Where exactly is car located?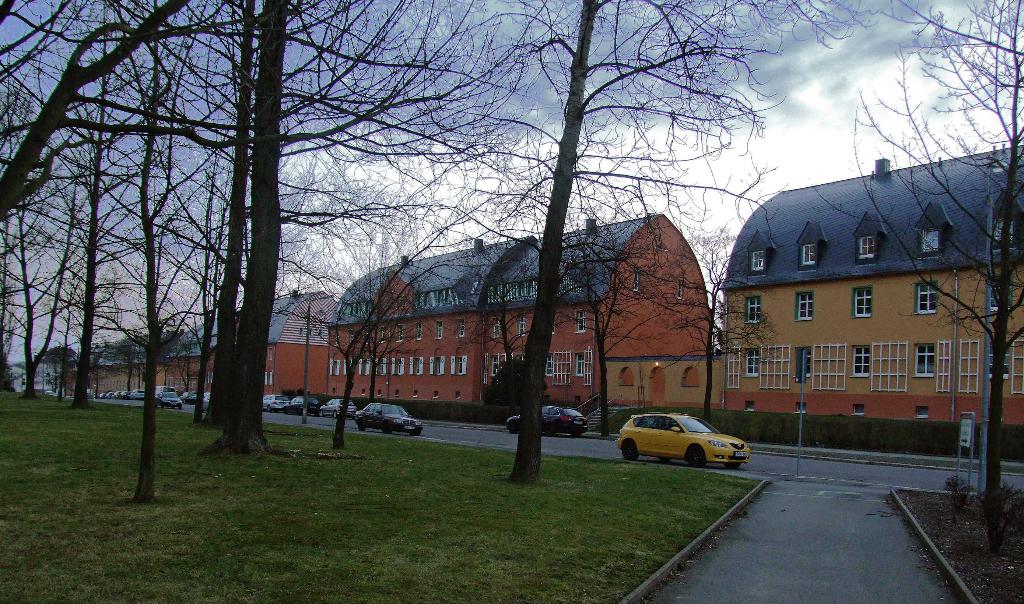
Its bounding box is 260 393 292 413.
